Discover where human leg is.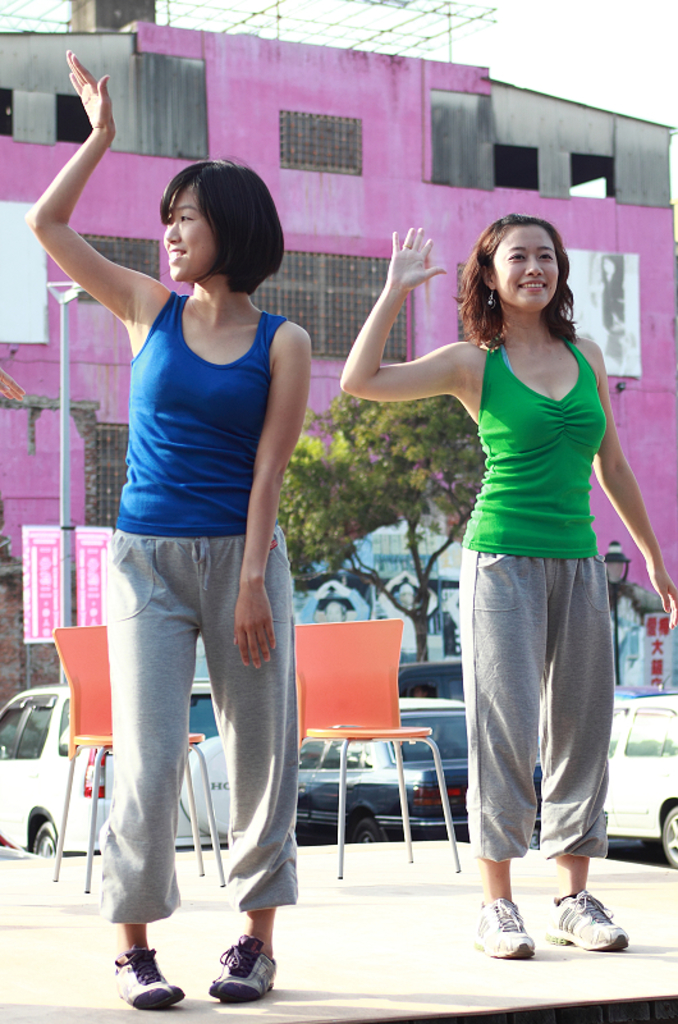
Discovered at 536 552 626 955.
